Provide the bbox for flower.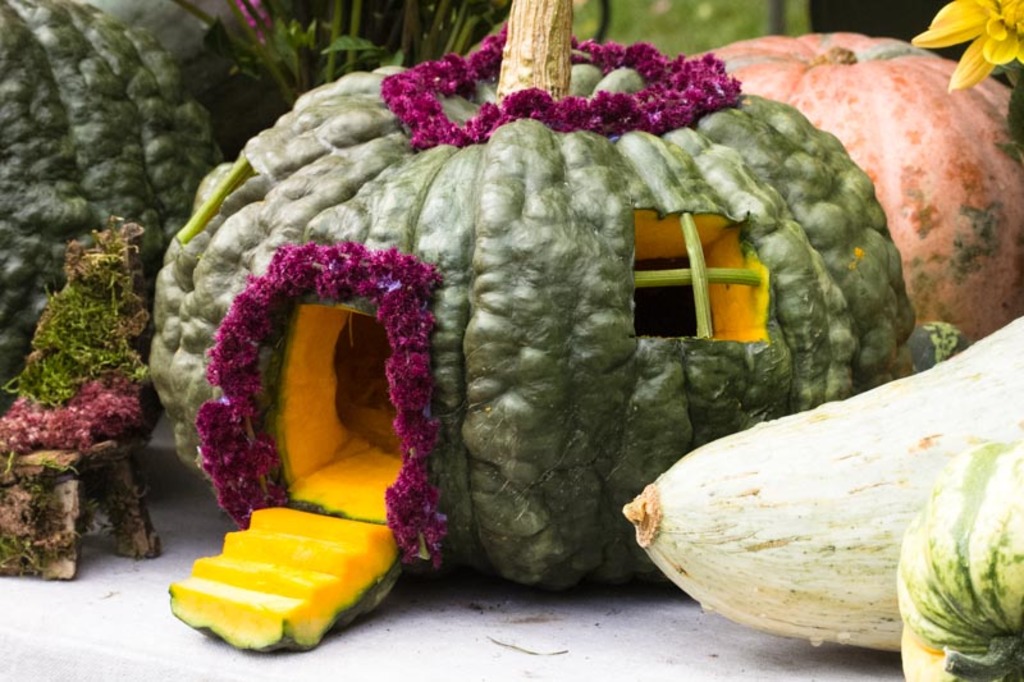
bbox(909, 0, 1023, 96).
